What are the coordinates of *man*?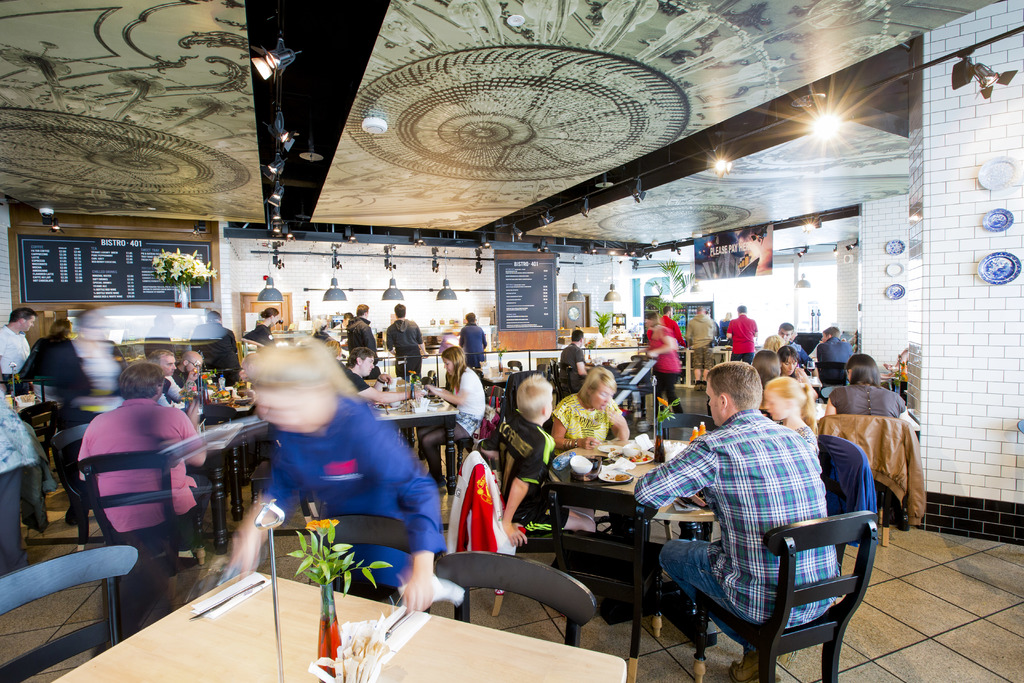
0 309 38 400.
